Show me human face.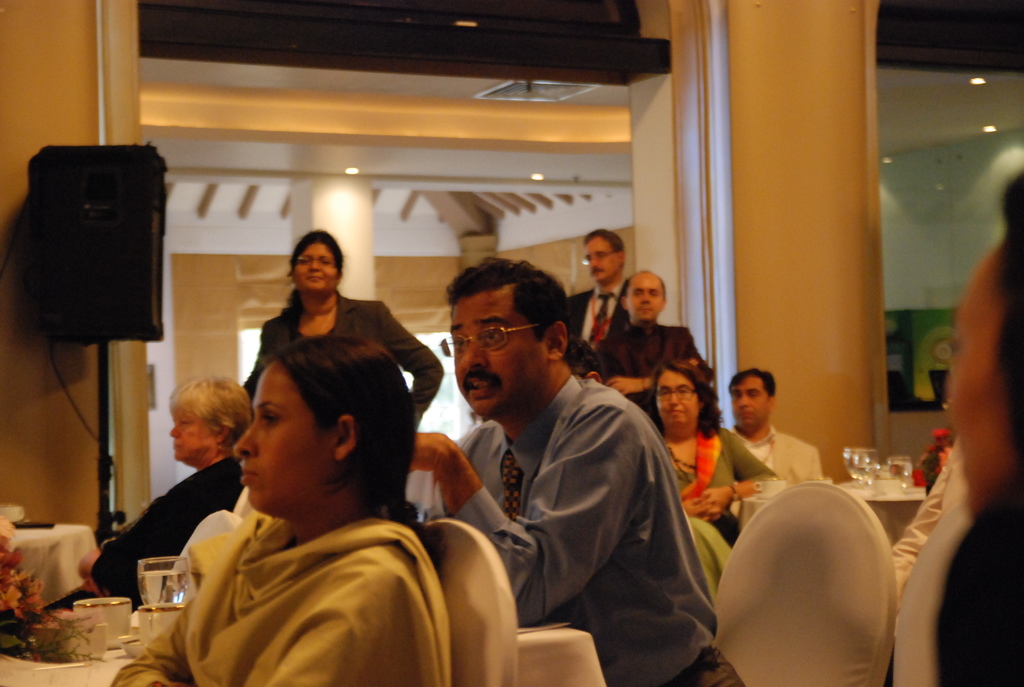
human face is here: 629 280 662 319.
